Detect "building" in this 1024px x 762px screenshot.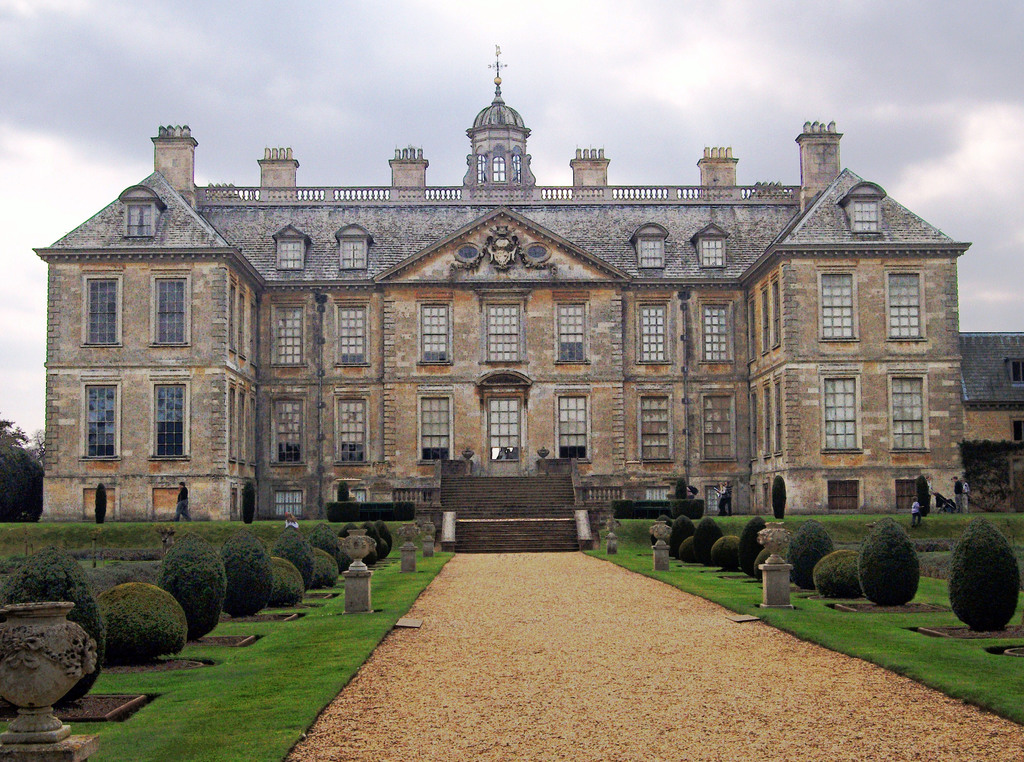
Detection: box=[28, 42, 1023, 523].
